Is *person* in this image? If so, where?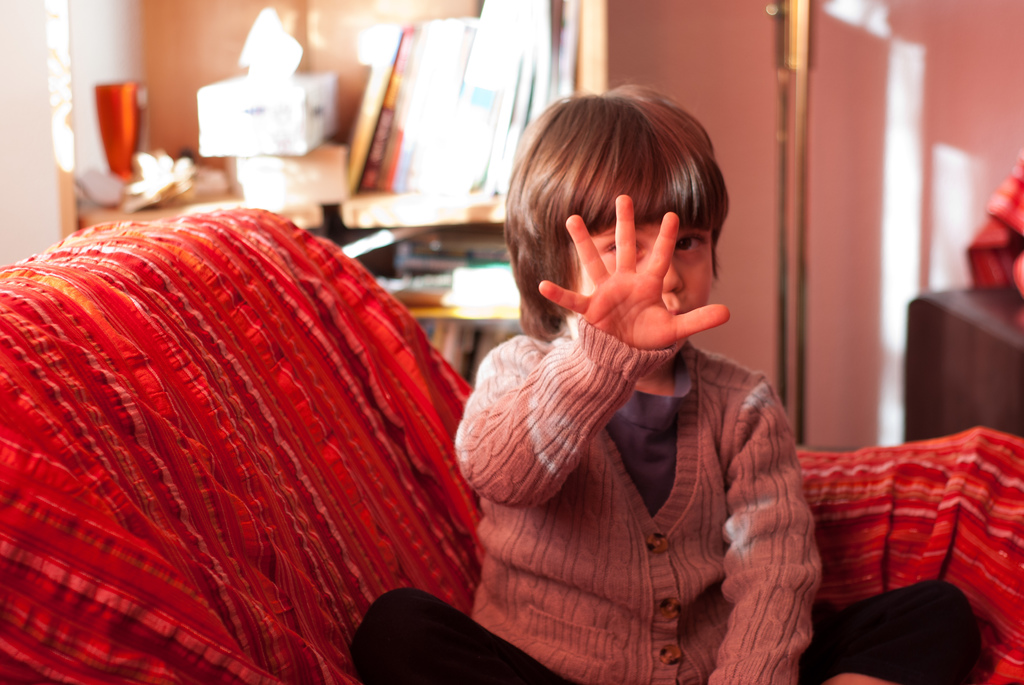
Yes, at locate(349, 79, 981, 684).
